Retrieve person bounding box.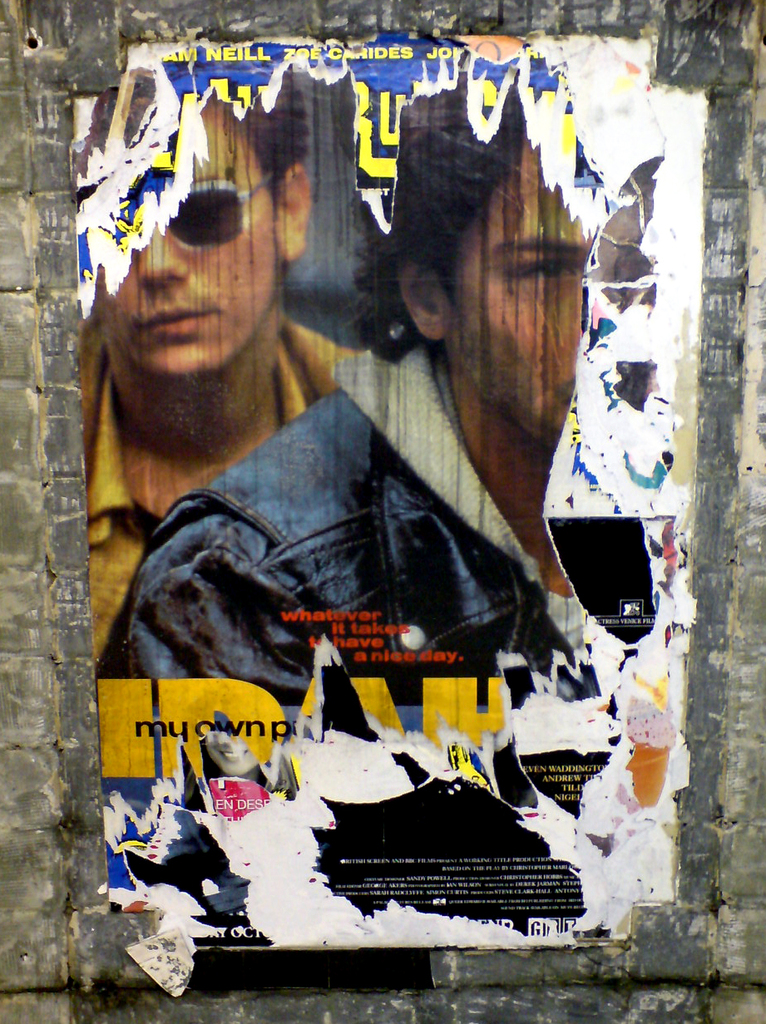
Bounding box: 135/84/655/706.
